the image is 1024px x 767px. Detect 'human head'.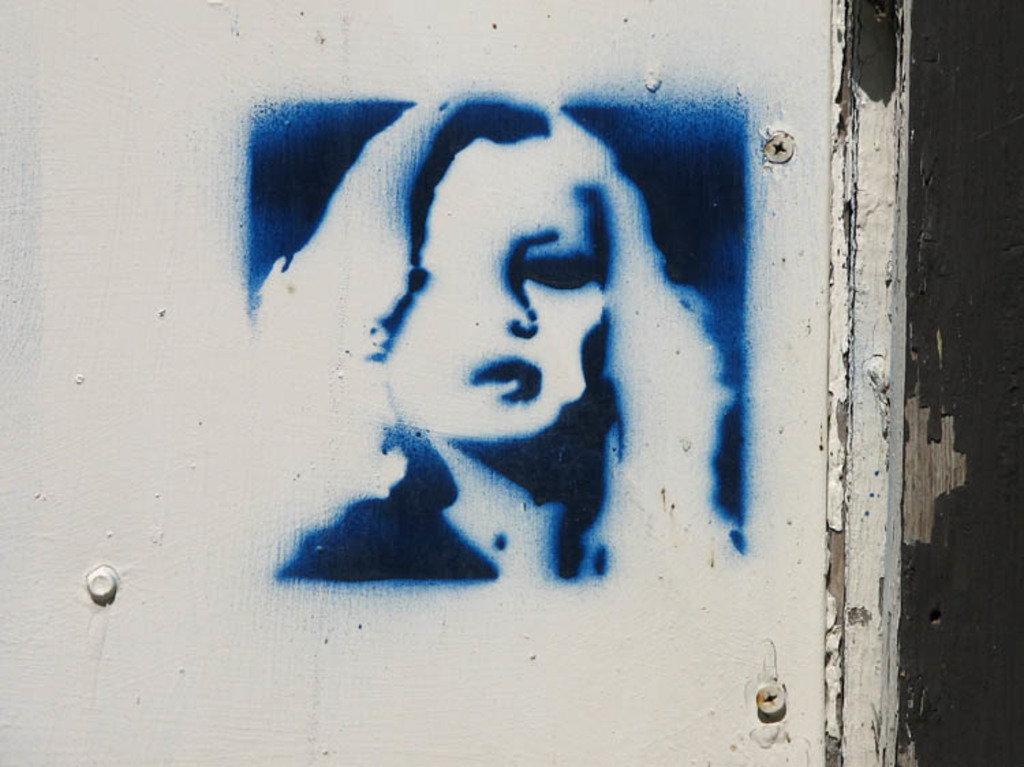
Detection: locate(247, 86, 733, 575).
